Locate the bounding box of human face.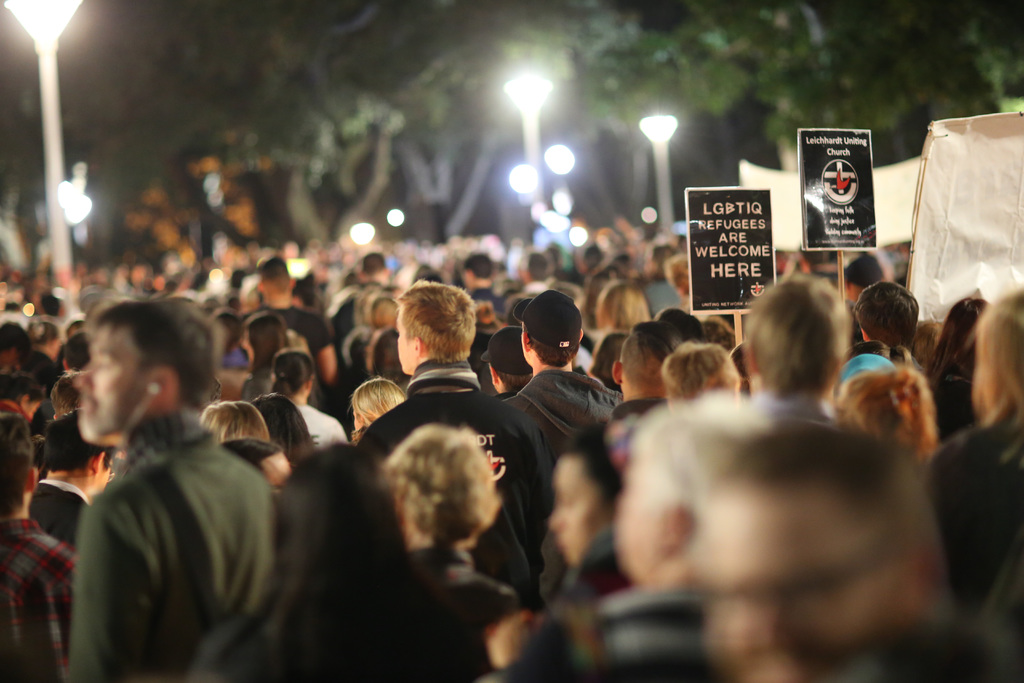
Bounding box: bbox=[551, 450, 590, 572].
